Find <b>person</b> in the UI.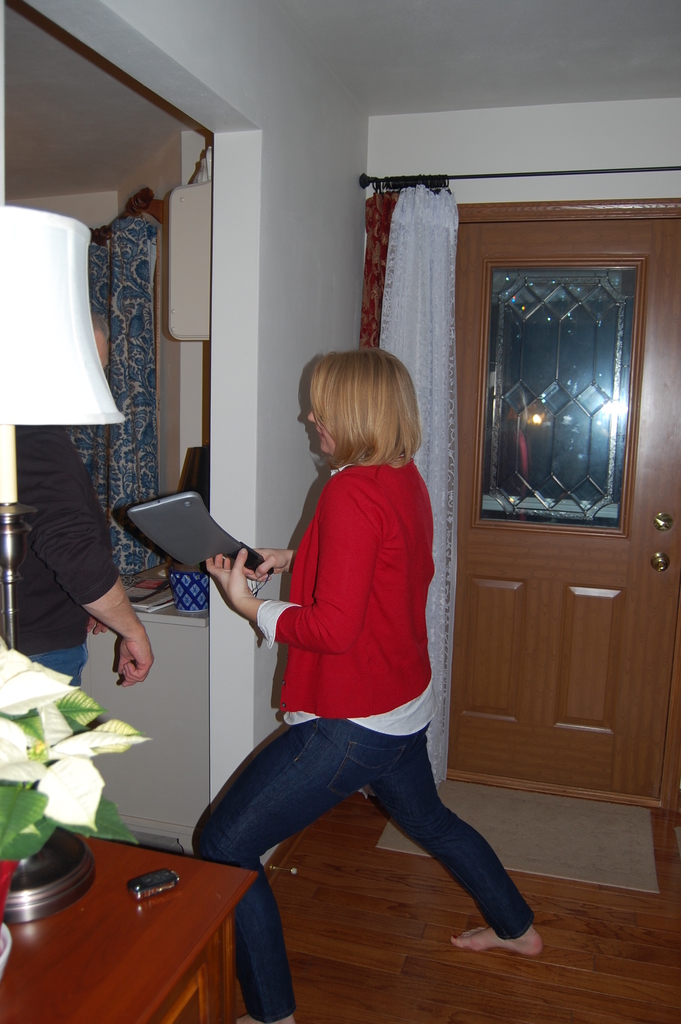
UI element at bbox(0, 312, 154, 691).
